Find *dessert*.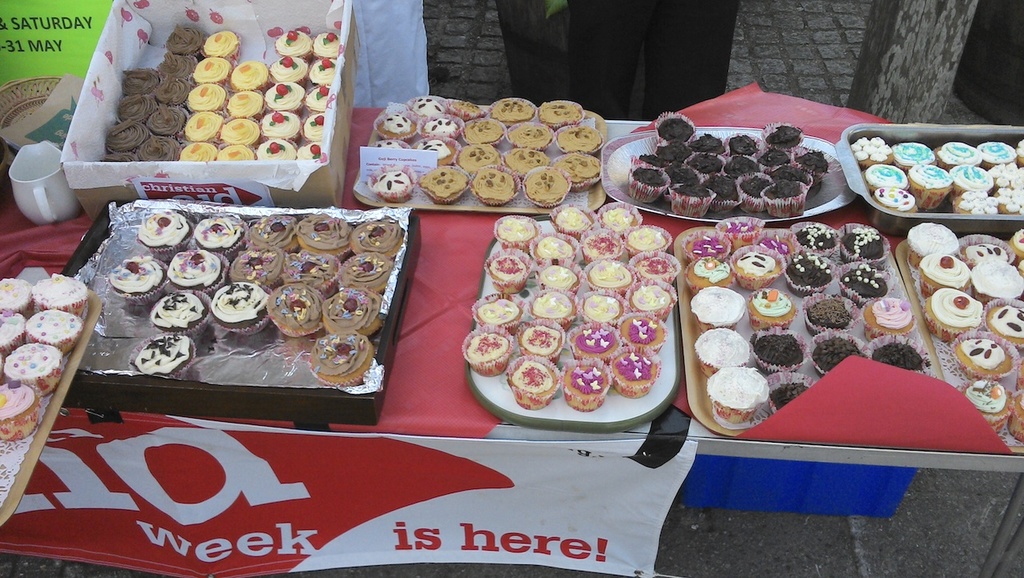
x1=223 y1=116 x2=252 y2=137.
